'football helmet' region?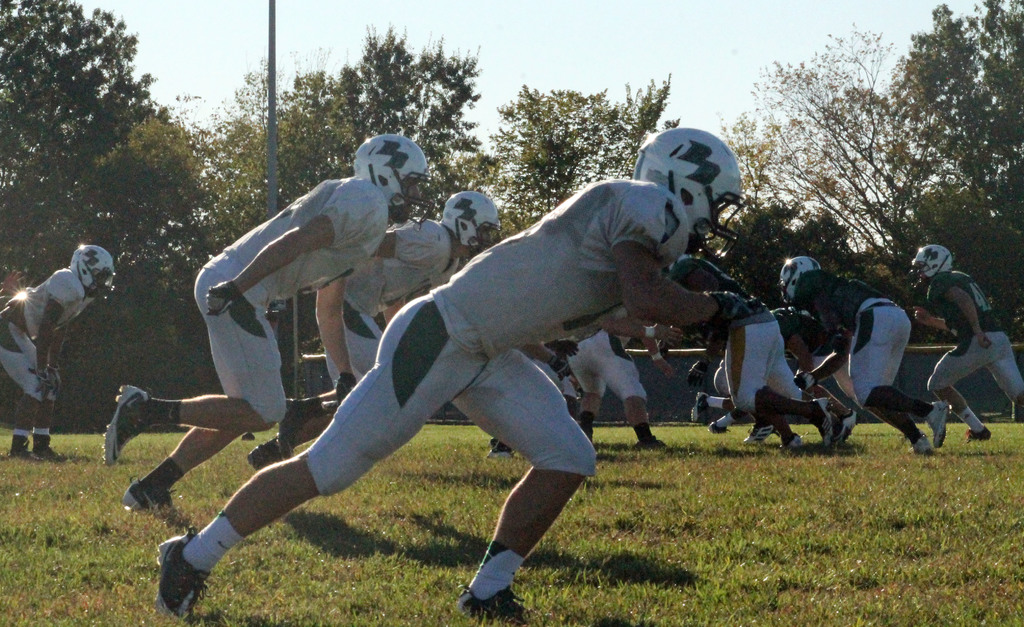
69,242,120,301
